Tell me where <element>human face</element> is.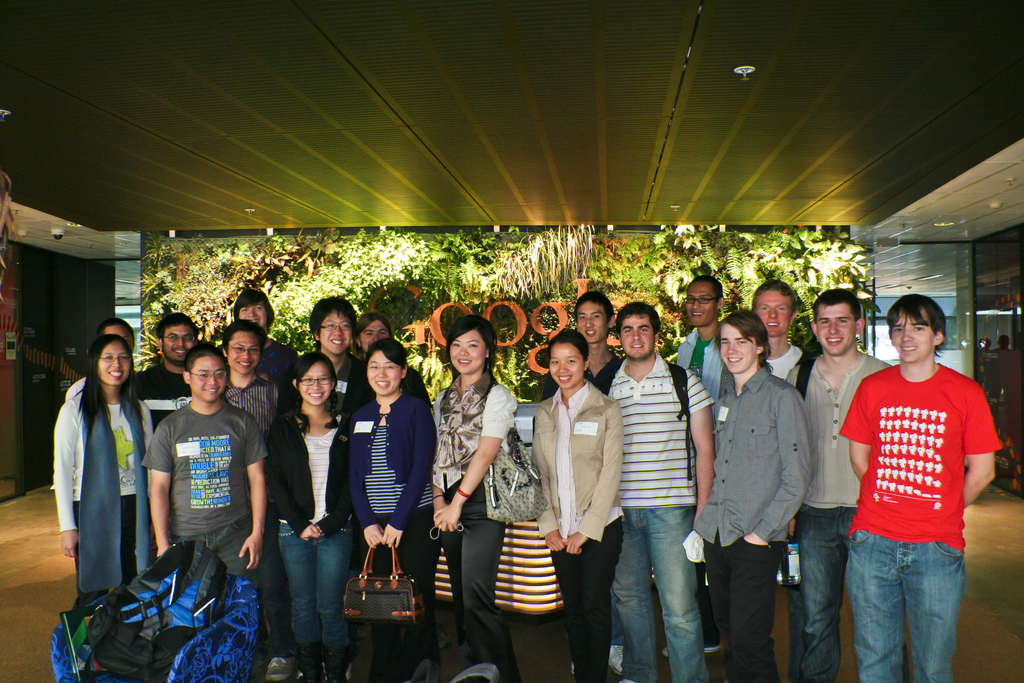
<element>human face</element> is at <region>811, 300, 856, 354</region>.
